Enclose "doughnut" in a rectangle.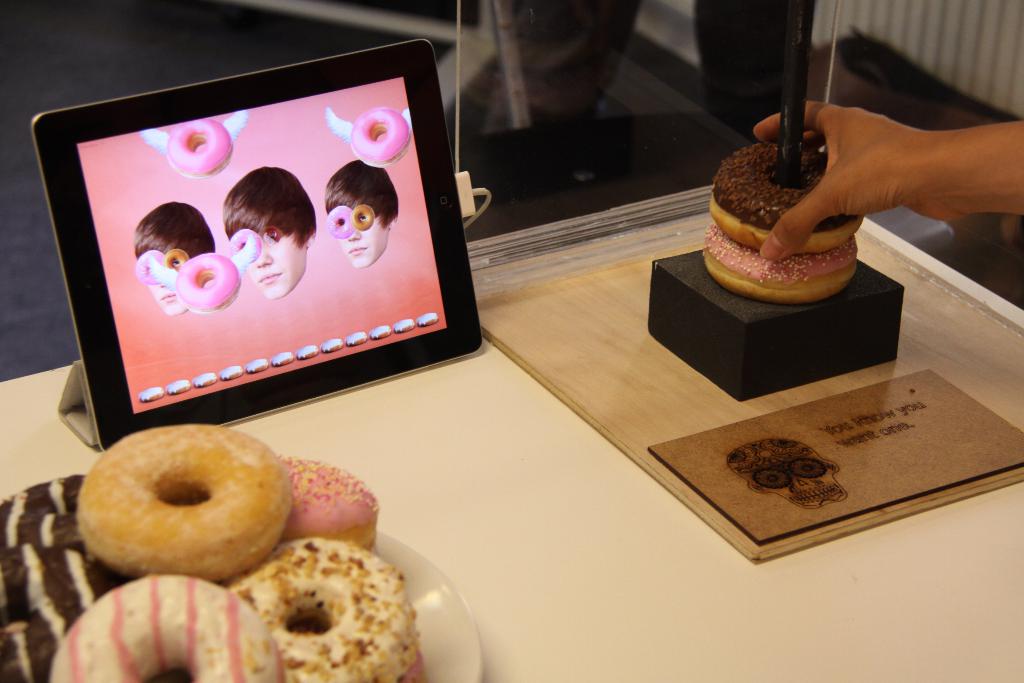
x1=355 y1=208 x2=378 y2=231.
